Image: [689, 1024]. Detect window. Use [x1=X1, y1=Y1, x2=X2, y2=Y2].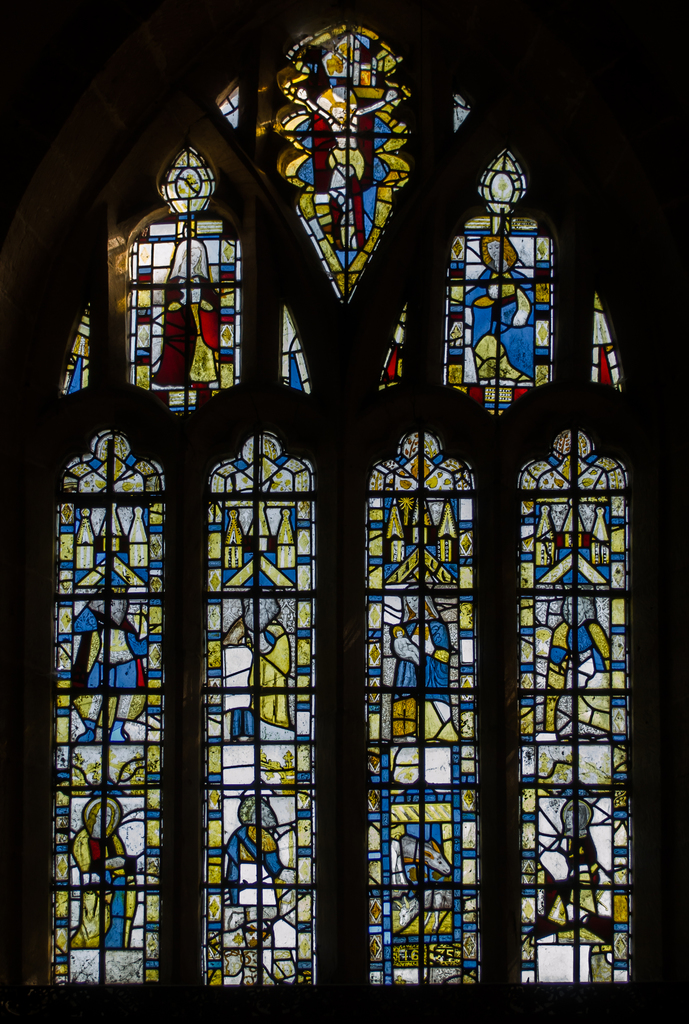
[x1=36, y1=19, x2=634, y2=993].
